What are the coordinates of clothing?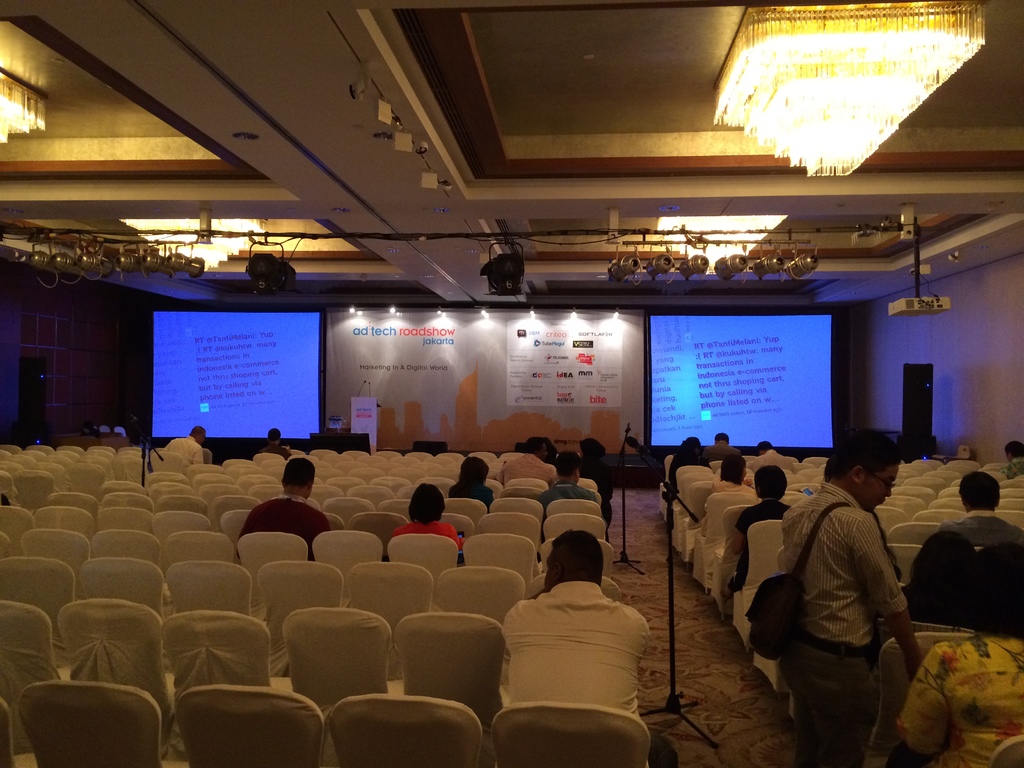
l=498, t=582, r=652, b=767.
